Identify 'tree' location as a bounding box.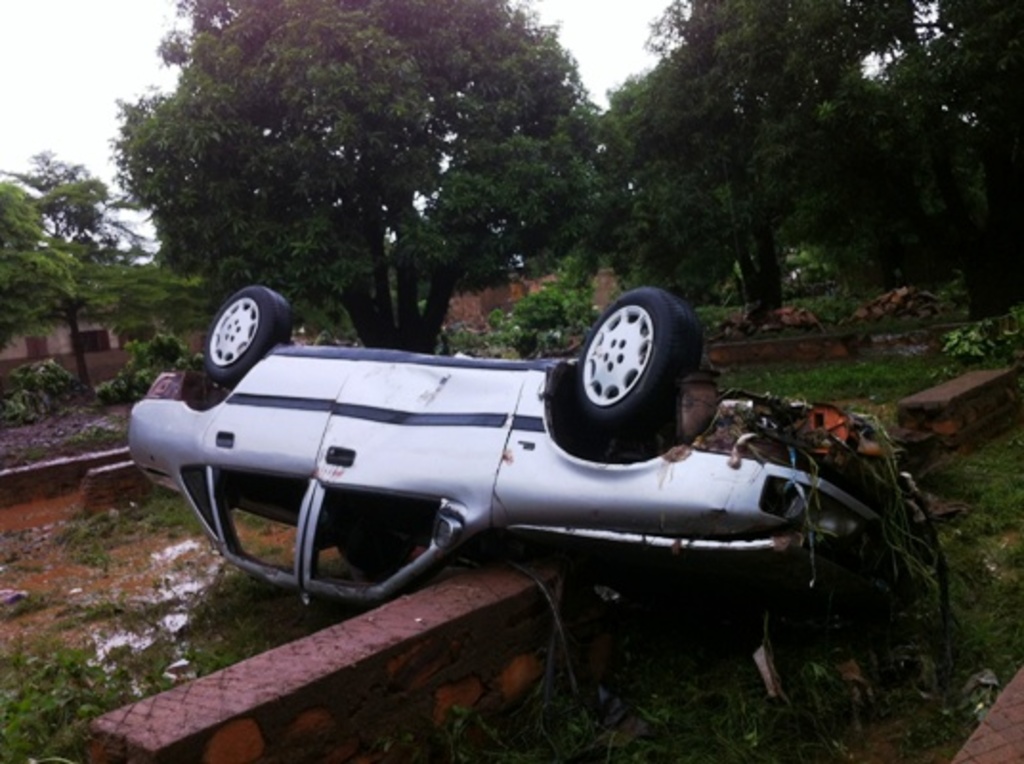
left=600, top=0, right=827, bottom=319.
